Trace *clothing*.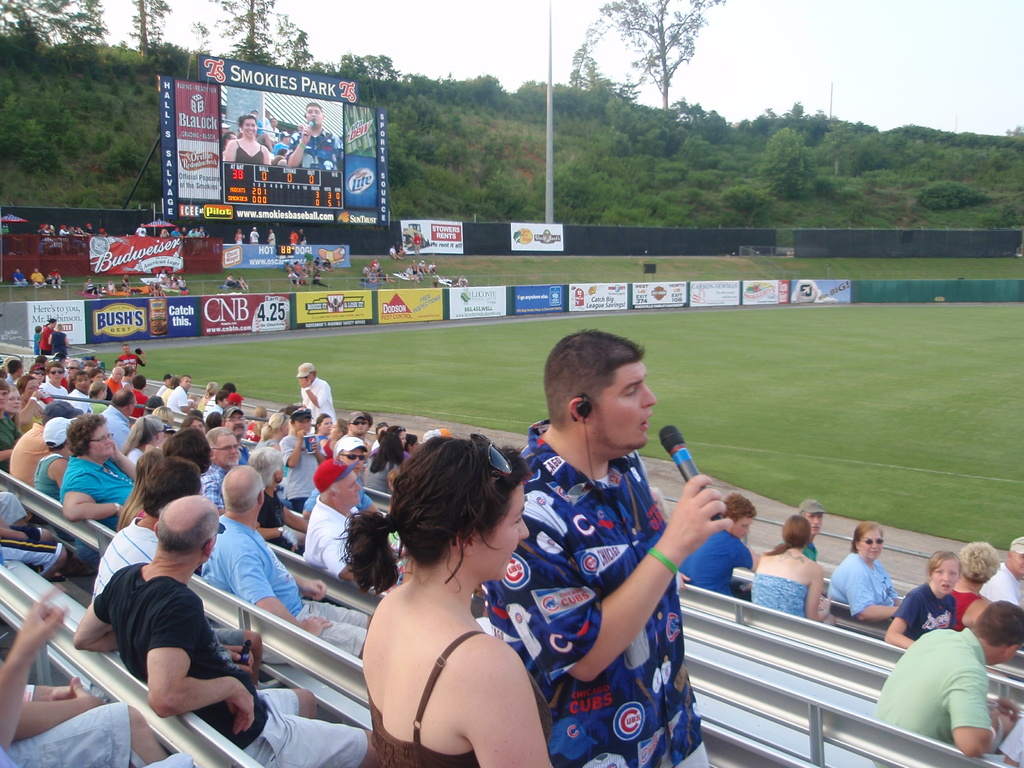
Traced to 55/332/67/354.
